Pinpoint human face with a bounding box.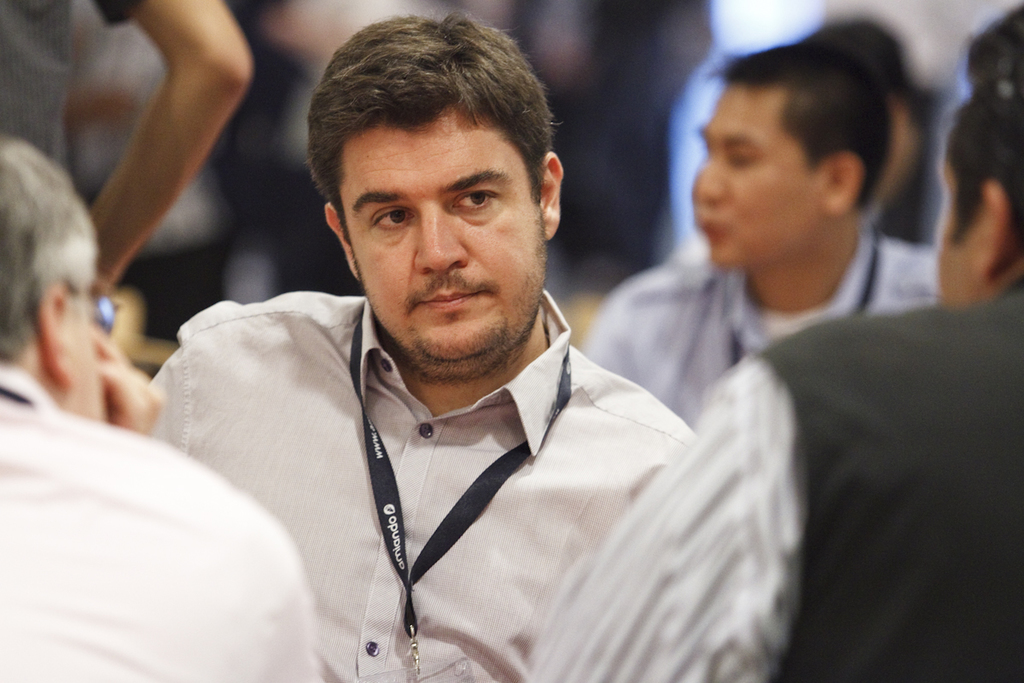
left=335, top=103, right=546, bottom=356.
